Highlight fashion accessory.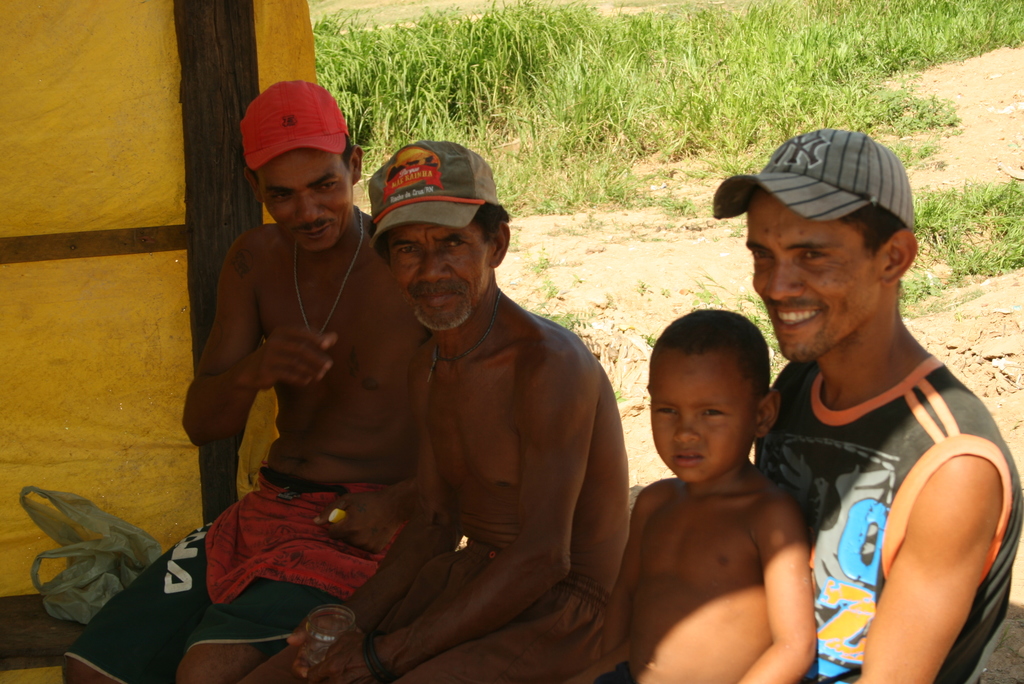
Highlighted region: 366,136,500,250.
